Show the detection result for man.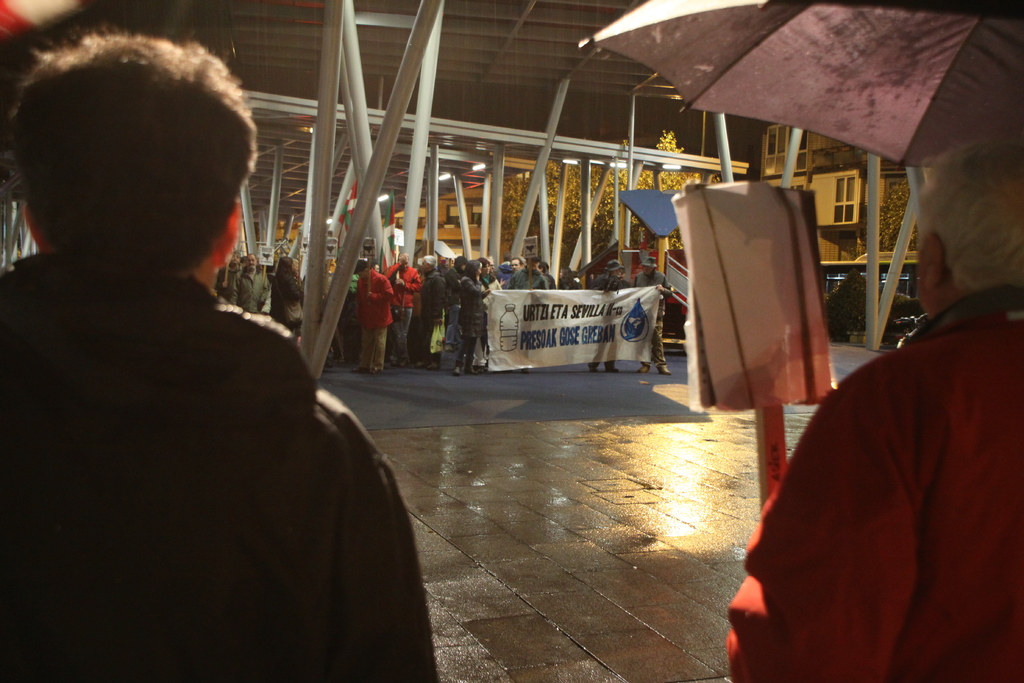
405:253:442:371.
